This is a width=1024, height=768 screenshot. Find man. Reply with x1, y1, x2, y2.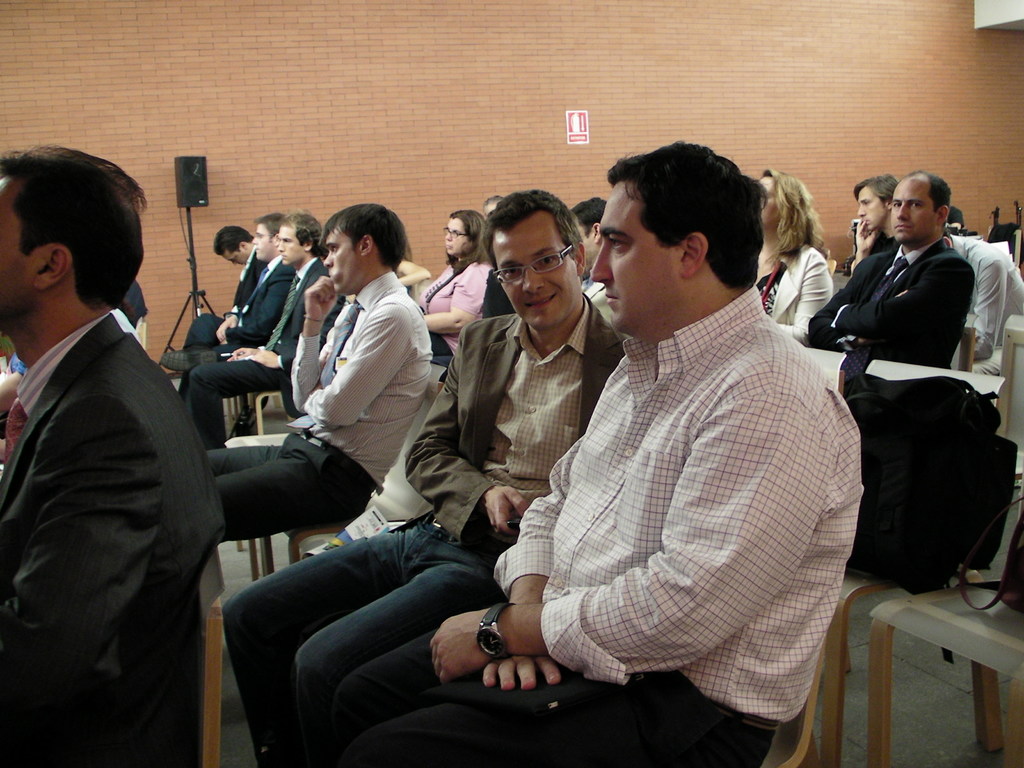
319, 135, 865, 767.
